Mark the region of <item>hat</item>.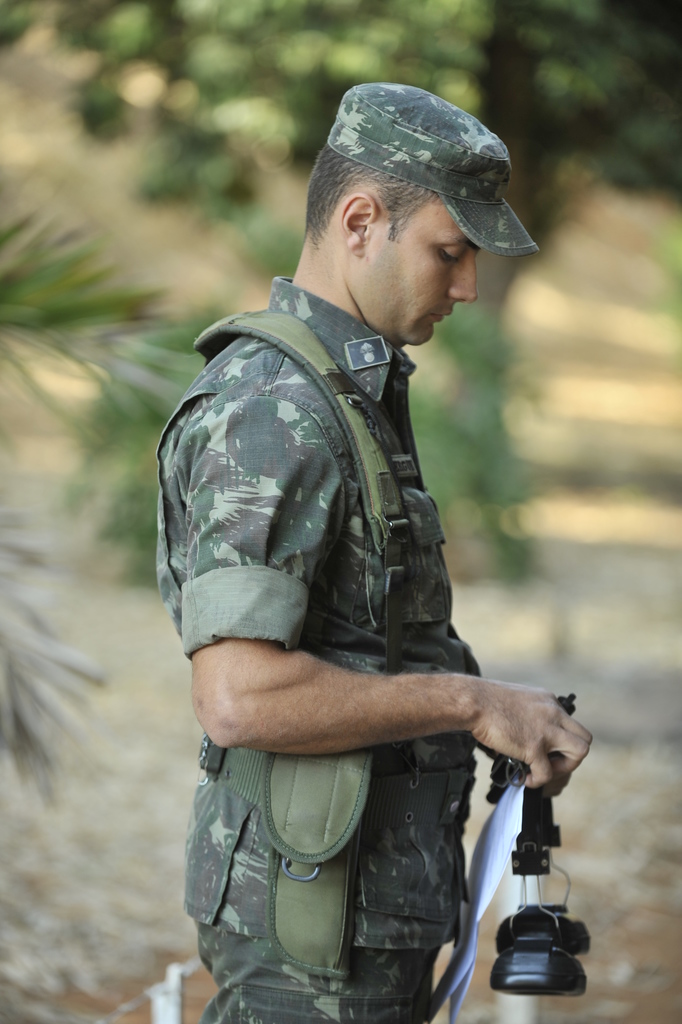
Region: 320 80 537 257.
